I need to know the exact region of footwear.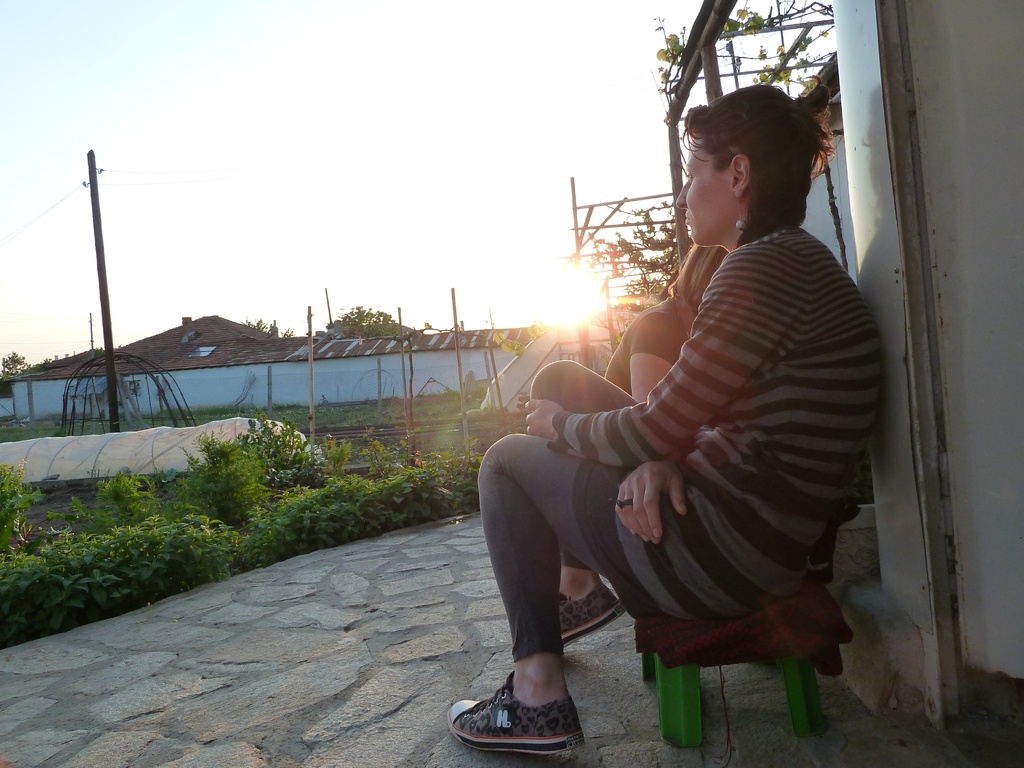
Region: (left=451, top=696, right=584, bottom=751).
